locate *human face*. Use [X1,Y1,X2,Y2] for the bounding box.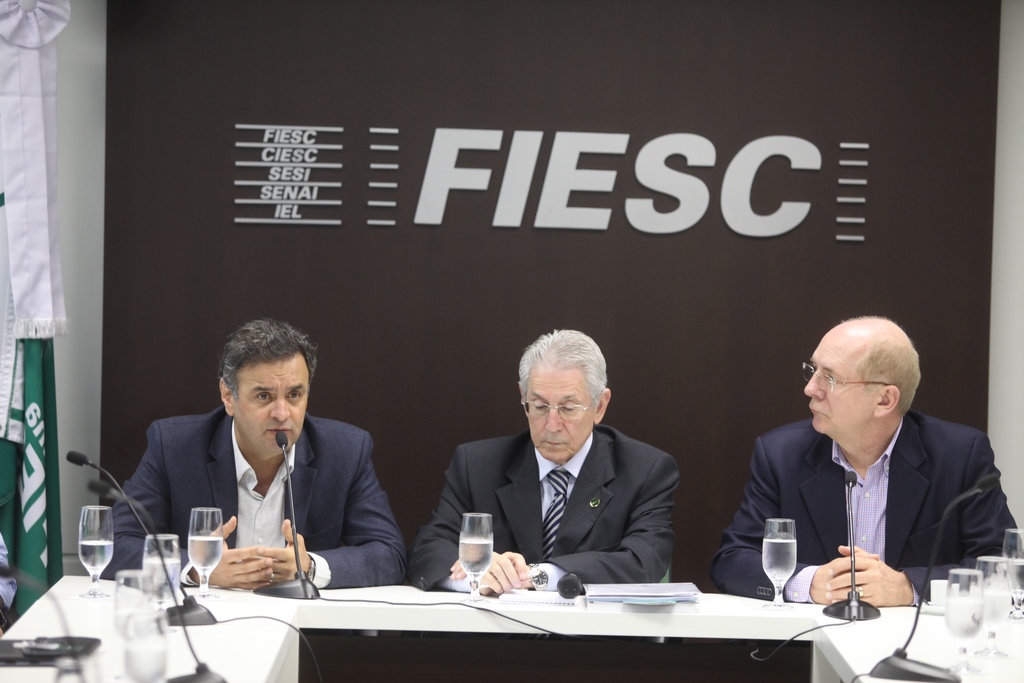
[522,366,593,463].
